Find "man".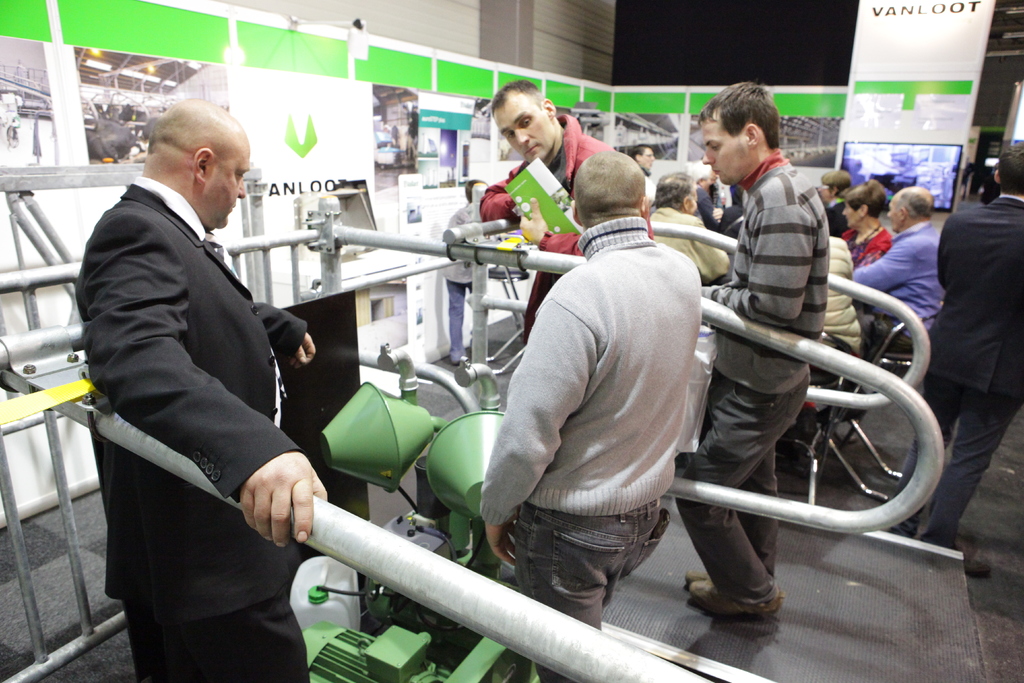
x1=481 y1=149 x2=700 y2=682.
